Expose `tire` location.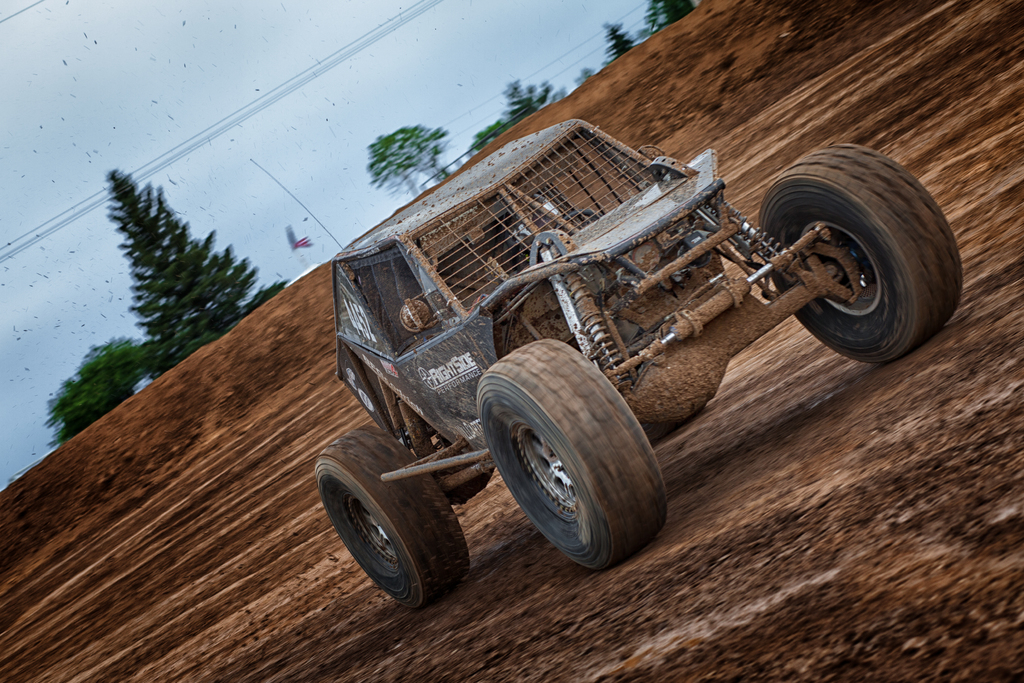
Exposed at (477,333,669,567).
